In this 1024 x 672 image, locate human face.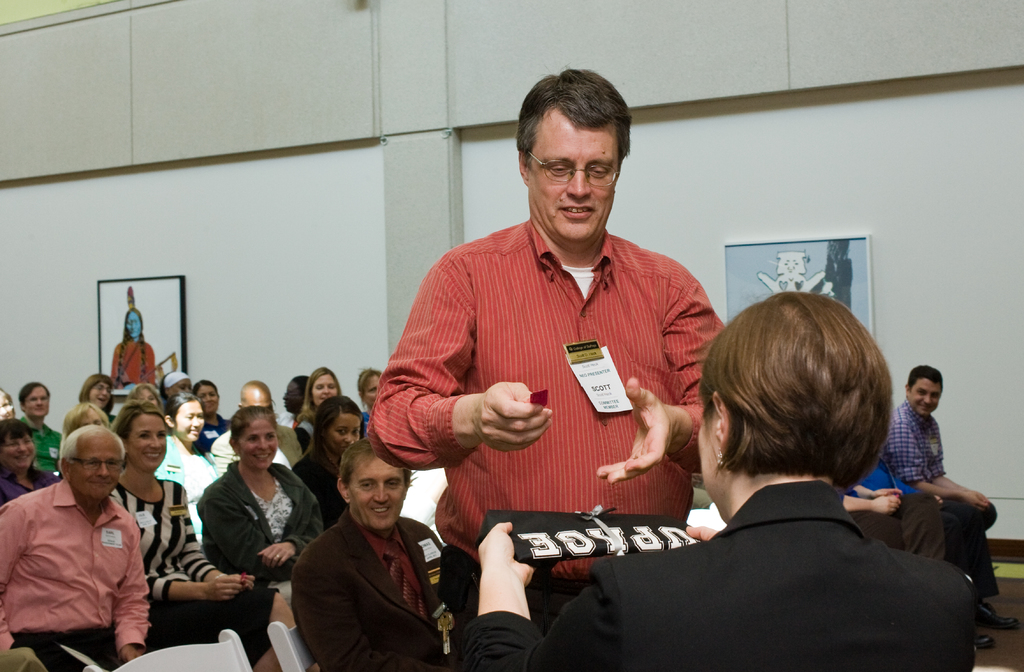
Bounding box: {"x1": 23, "y1": 387, "x2": 48, "y2": 420}.
